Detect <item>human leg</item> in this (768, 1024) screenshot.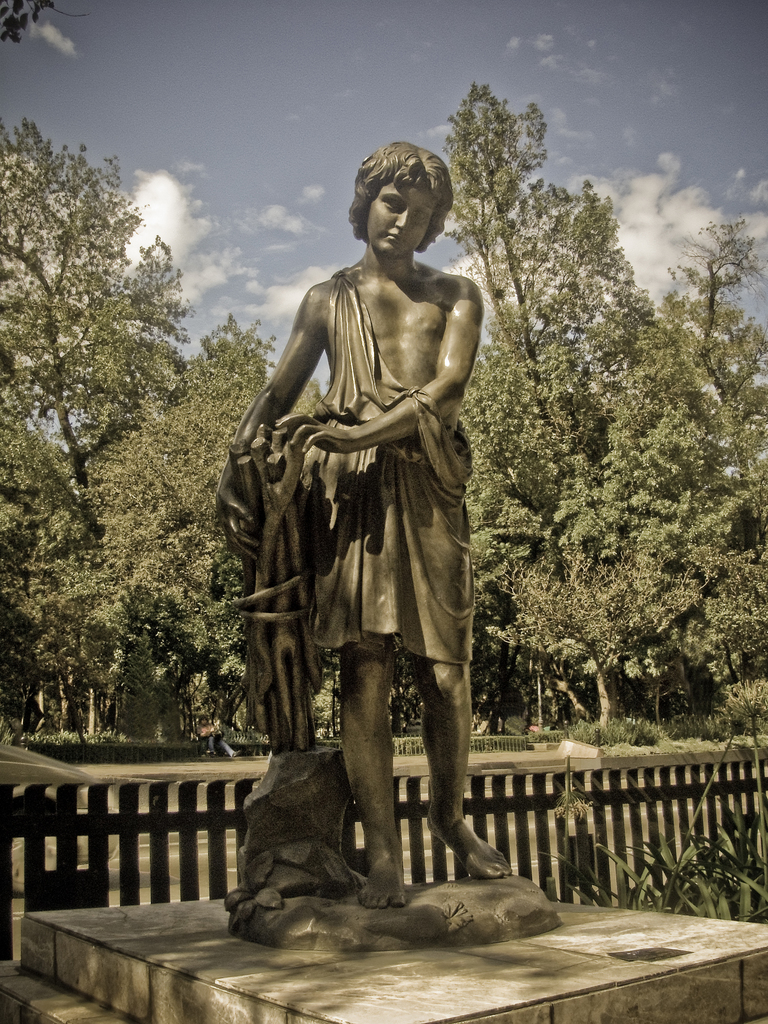
Detection: locate(338, 630, 410, 907).
